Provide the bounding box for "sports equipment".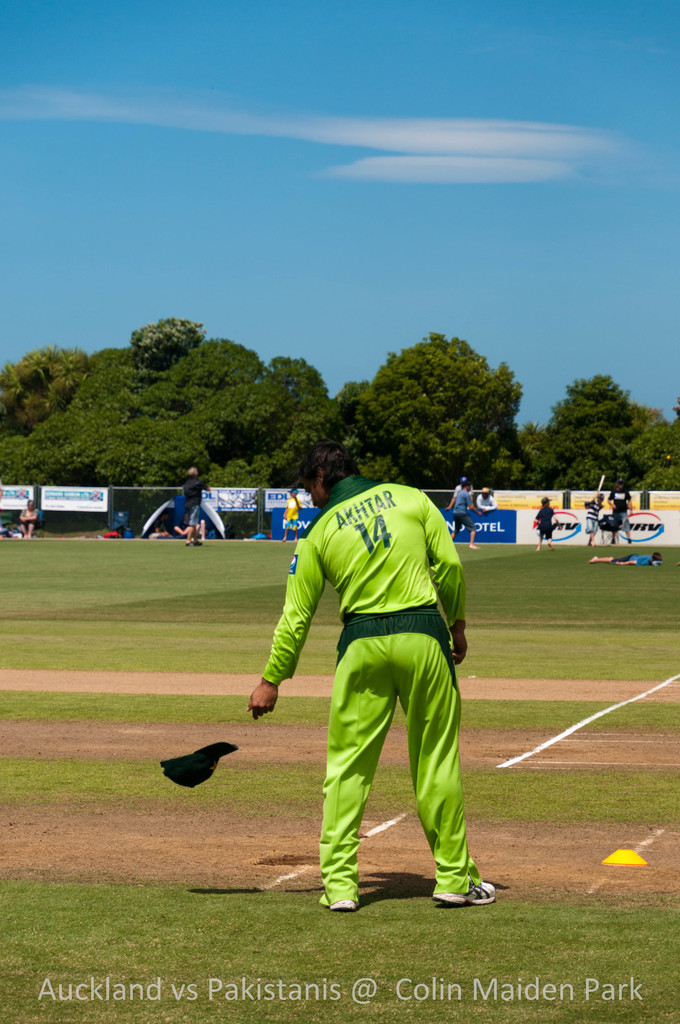
[432,880,498,911].
